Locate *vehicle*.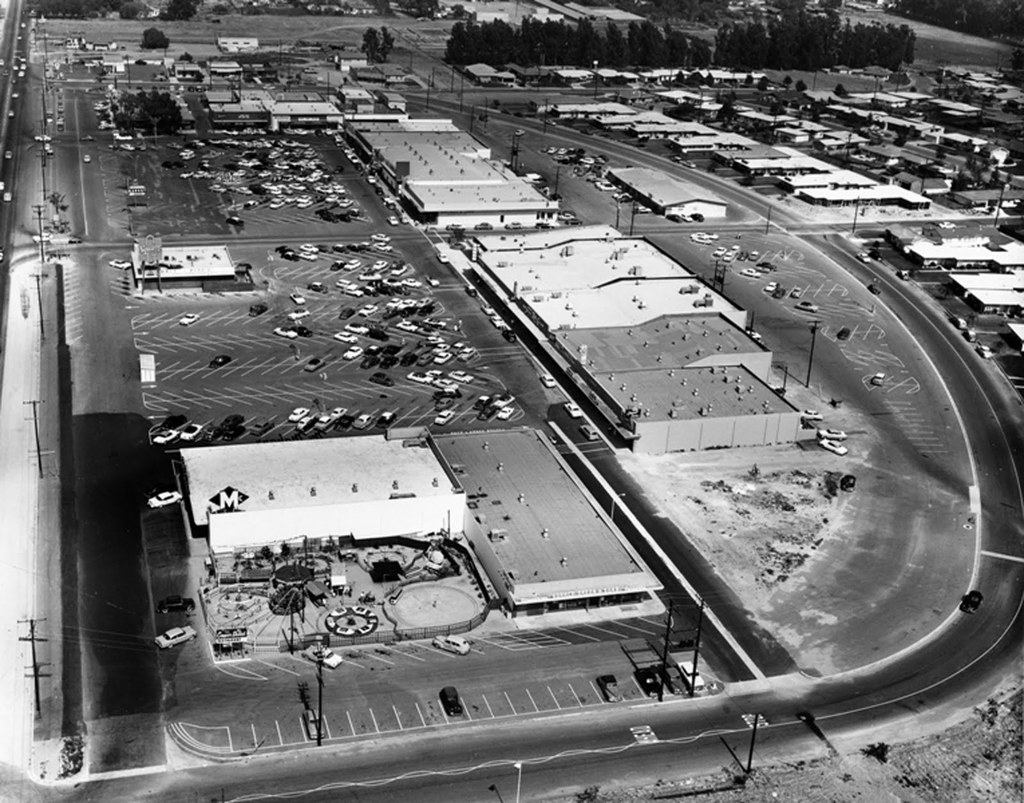
Bounding box: <bbox>431, 631, 472, 655</bbox>.
